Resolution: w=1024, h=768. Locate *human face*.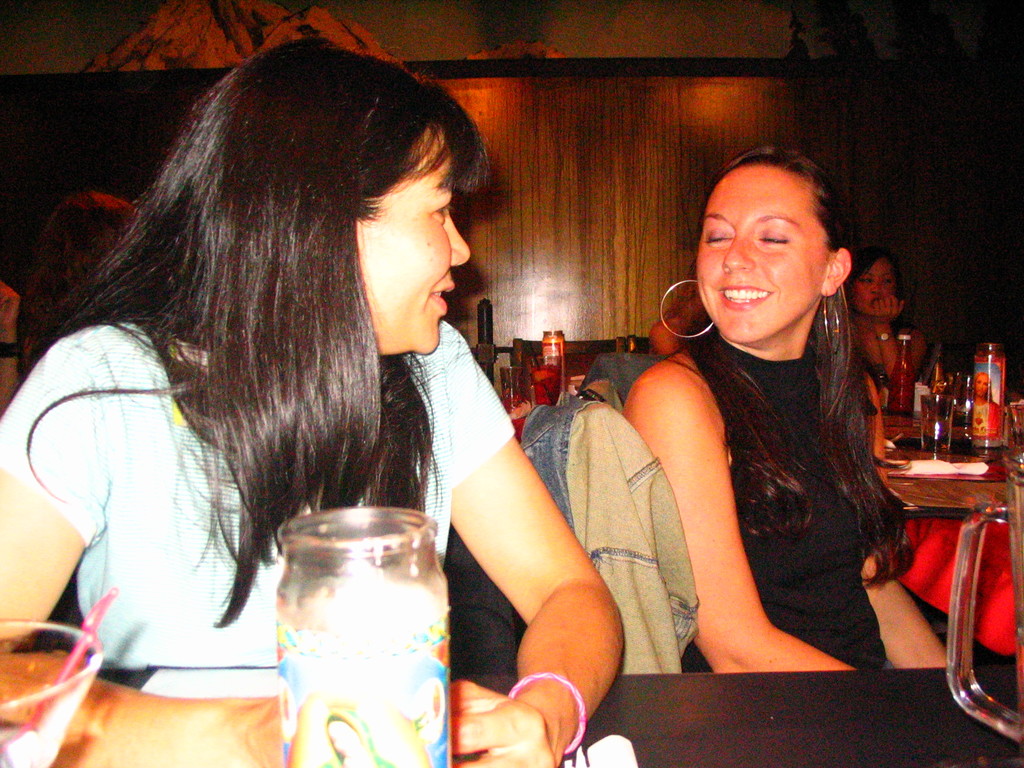
<box>704,168,836,332</box>.
